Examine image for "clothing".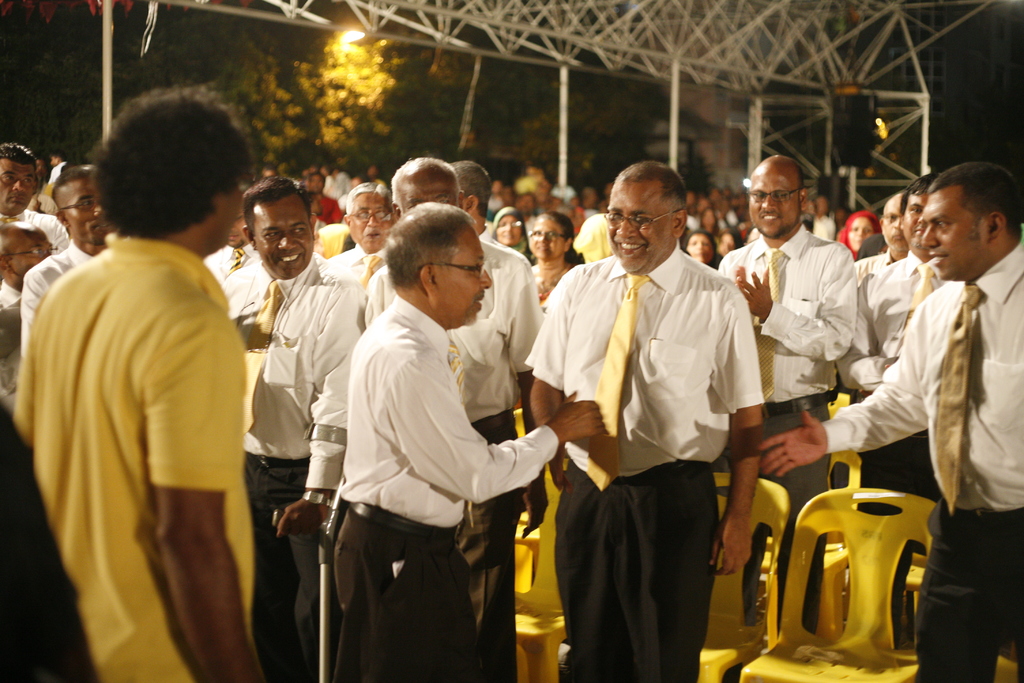
Examination result: (x1=547, y1=181, x2=771, y2=682).
